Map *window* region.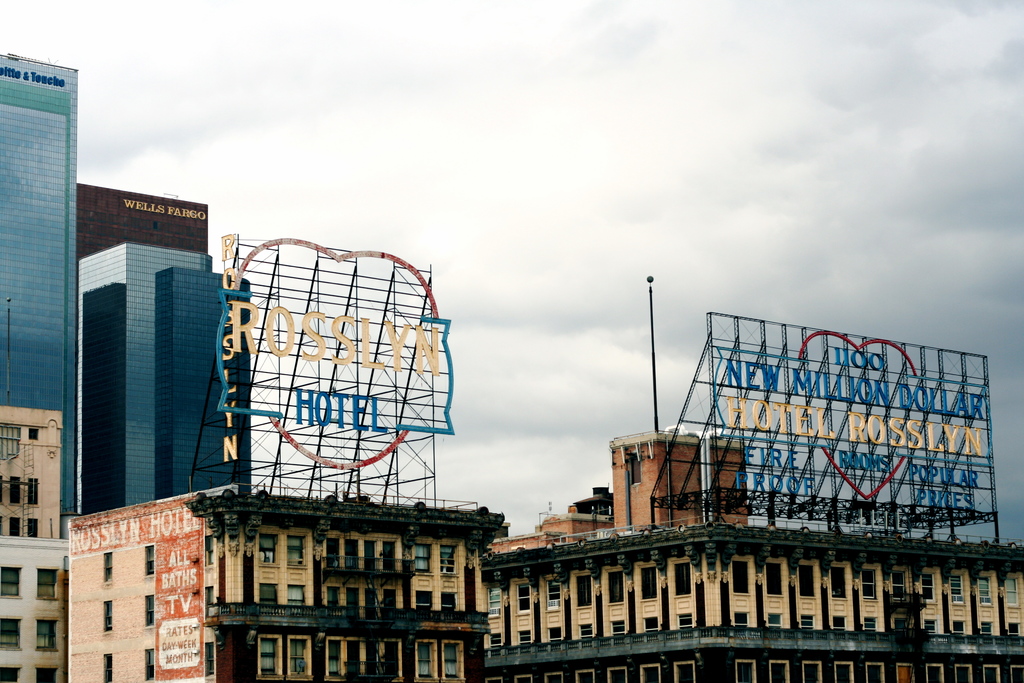
Mapped to 259/639/283/680.
